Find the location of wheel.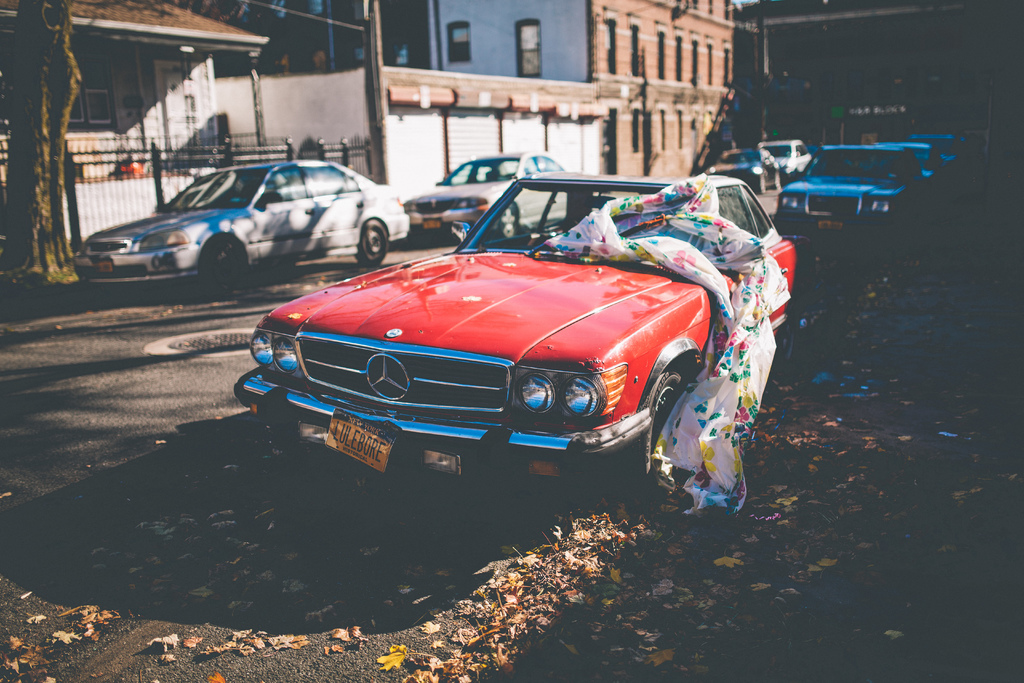
Location: detection(358, 210, 395, 268).
